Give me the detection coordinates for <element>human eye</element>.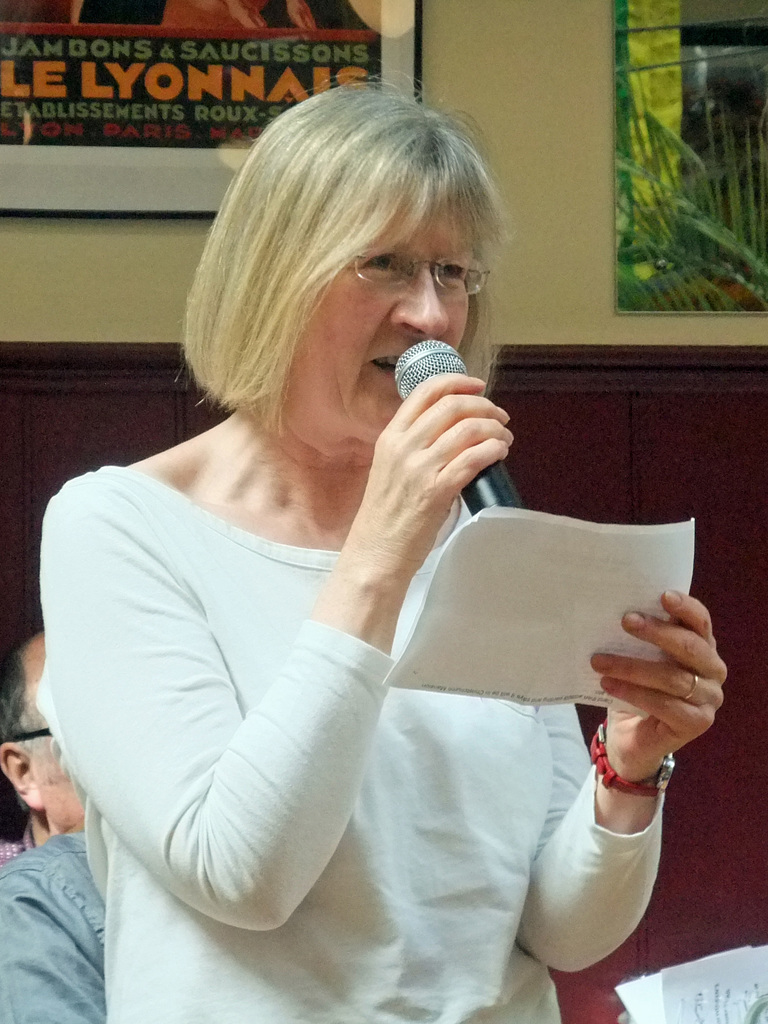
Rect(351, 244, 422, 285).
